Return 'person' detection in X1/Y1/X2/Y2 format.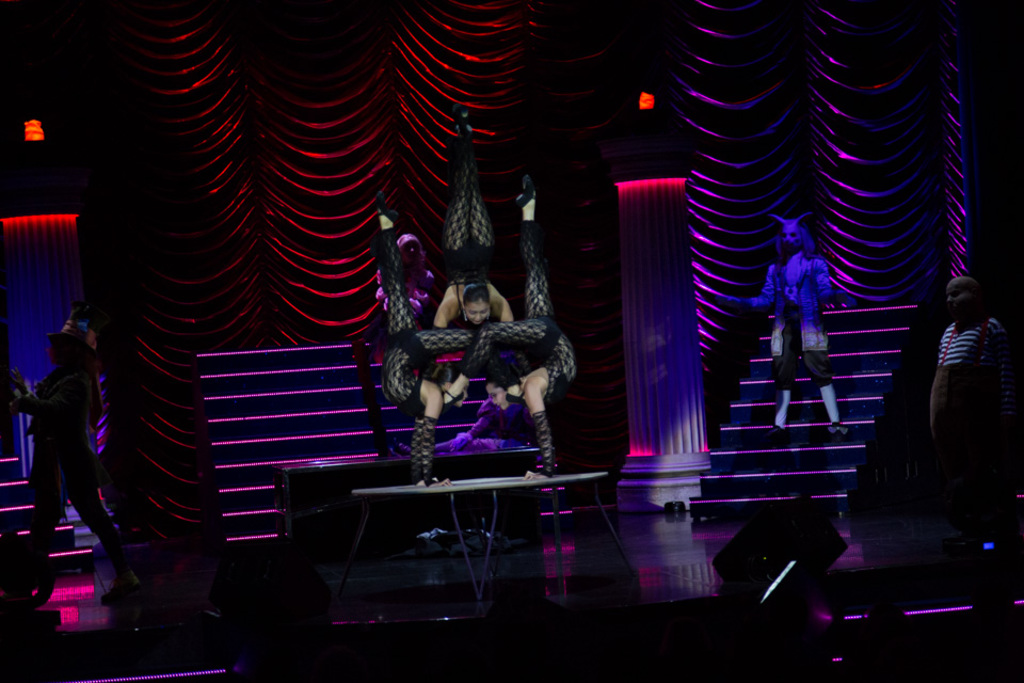
928/277/1015/540.
